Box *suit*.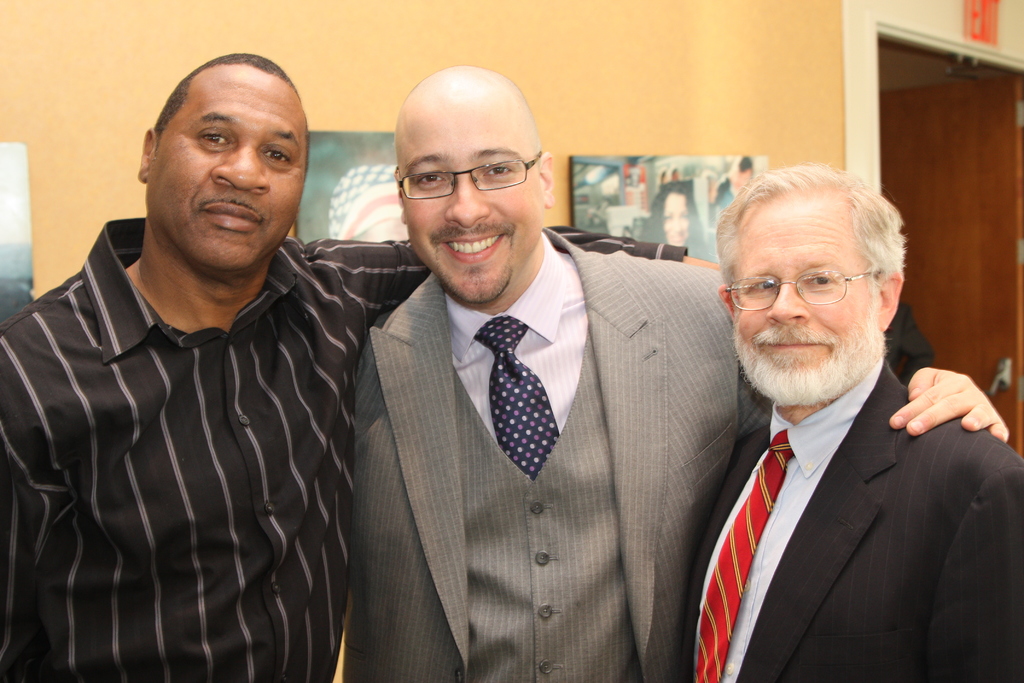
<bbox>338, 220, 772, 682</bbox>.
